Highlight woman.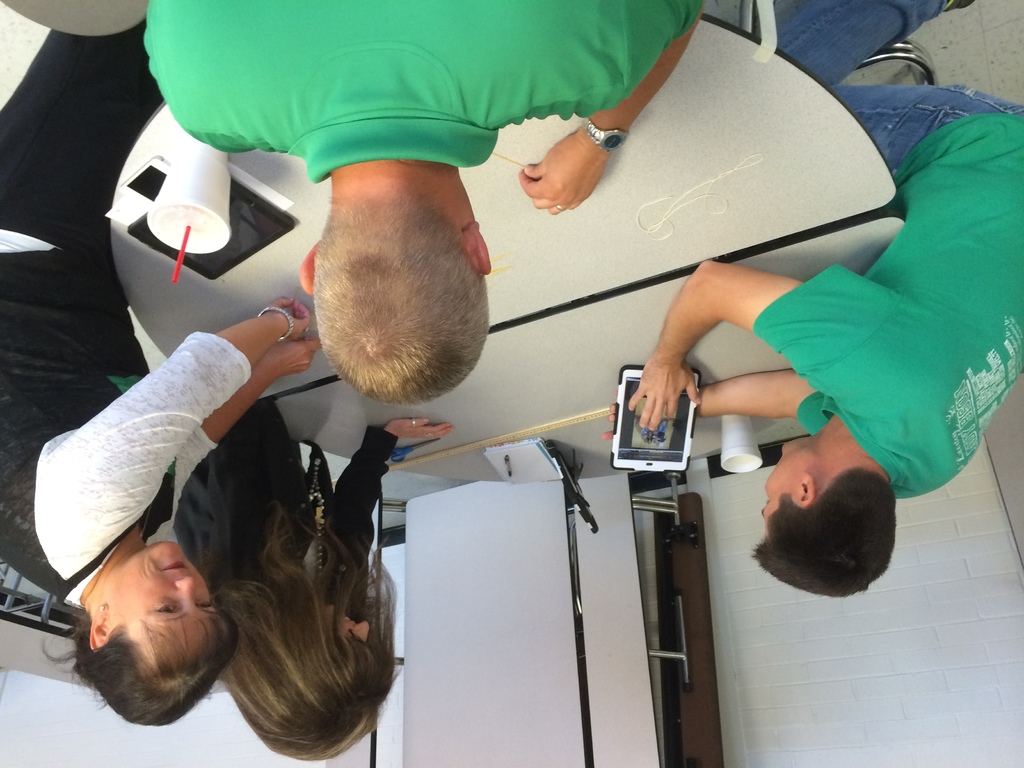
Highlighted region: [x1=0, y1=17, x2=321, y2=729].
